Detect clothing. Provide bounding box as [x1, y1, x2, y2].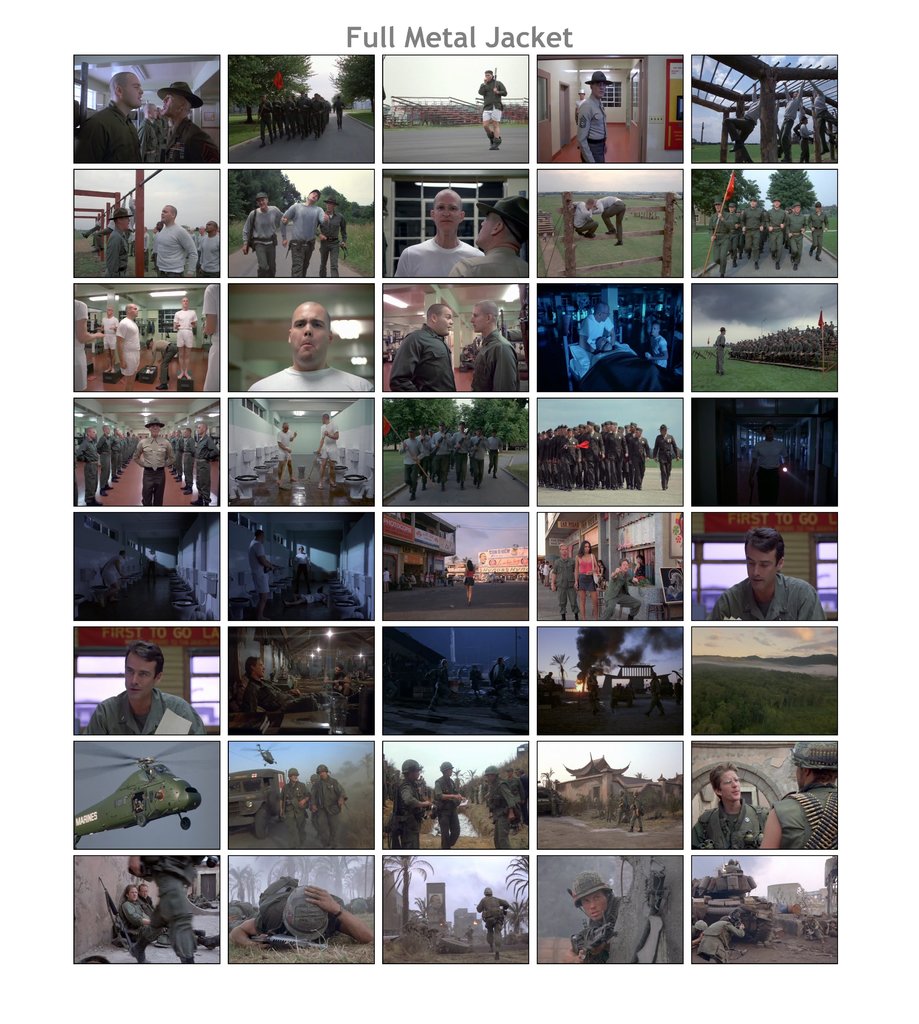
[537, 423, 652, 484].
